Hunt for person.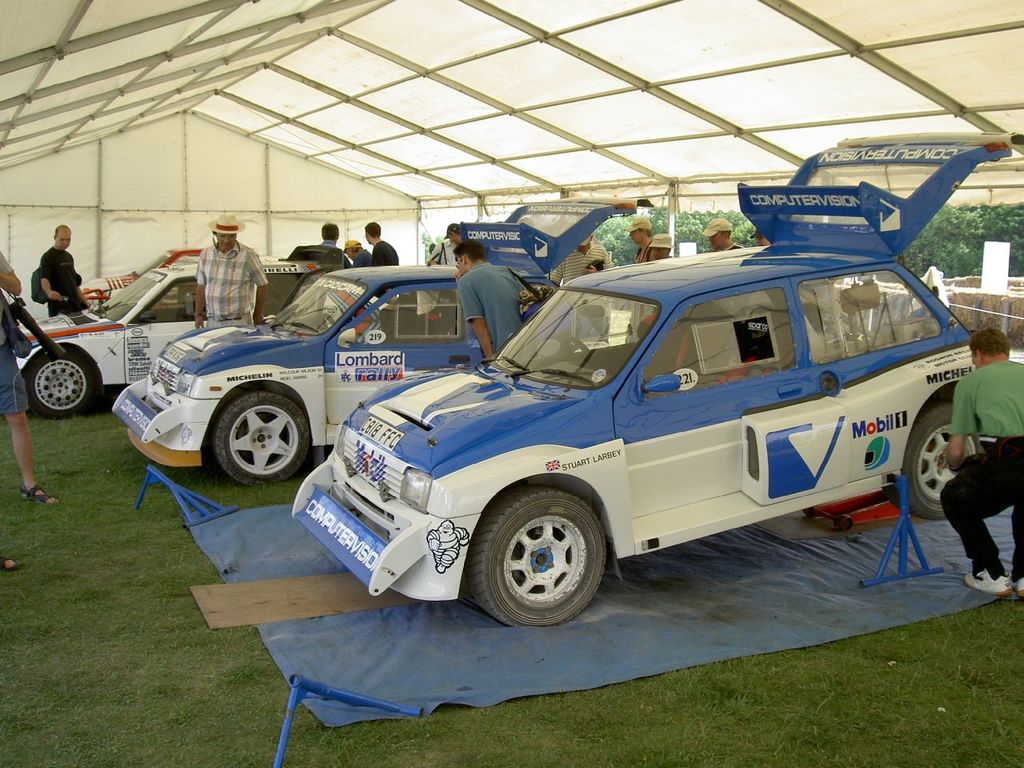
Hunted down at [left=701, top=214, right=749, bottom=257].
